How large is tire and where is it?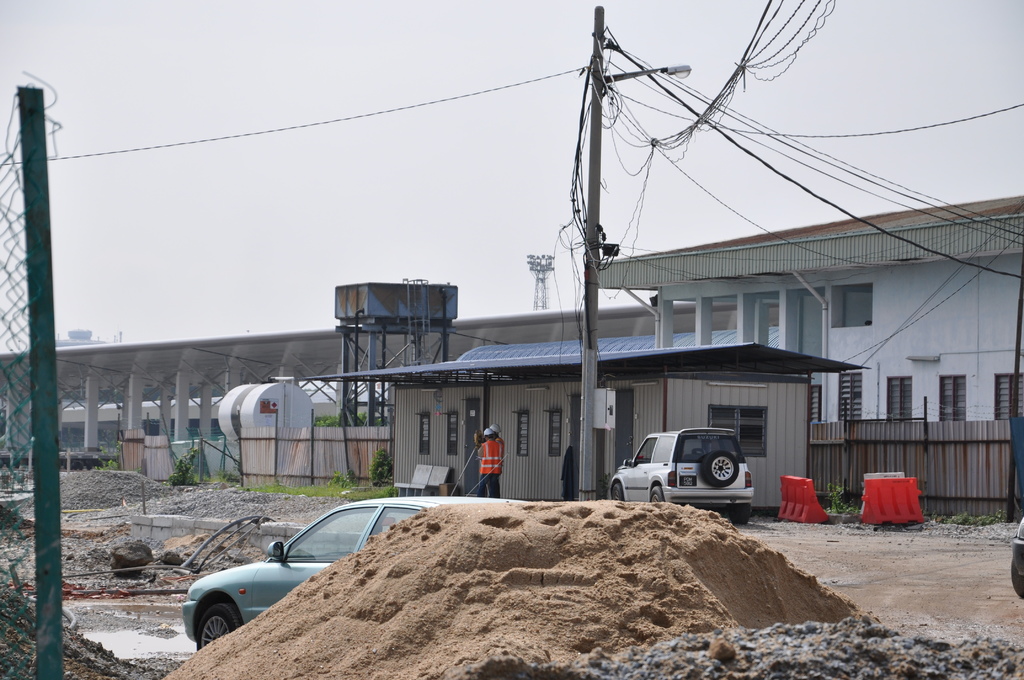
Bounding box: 612:482:625:499.
